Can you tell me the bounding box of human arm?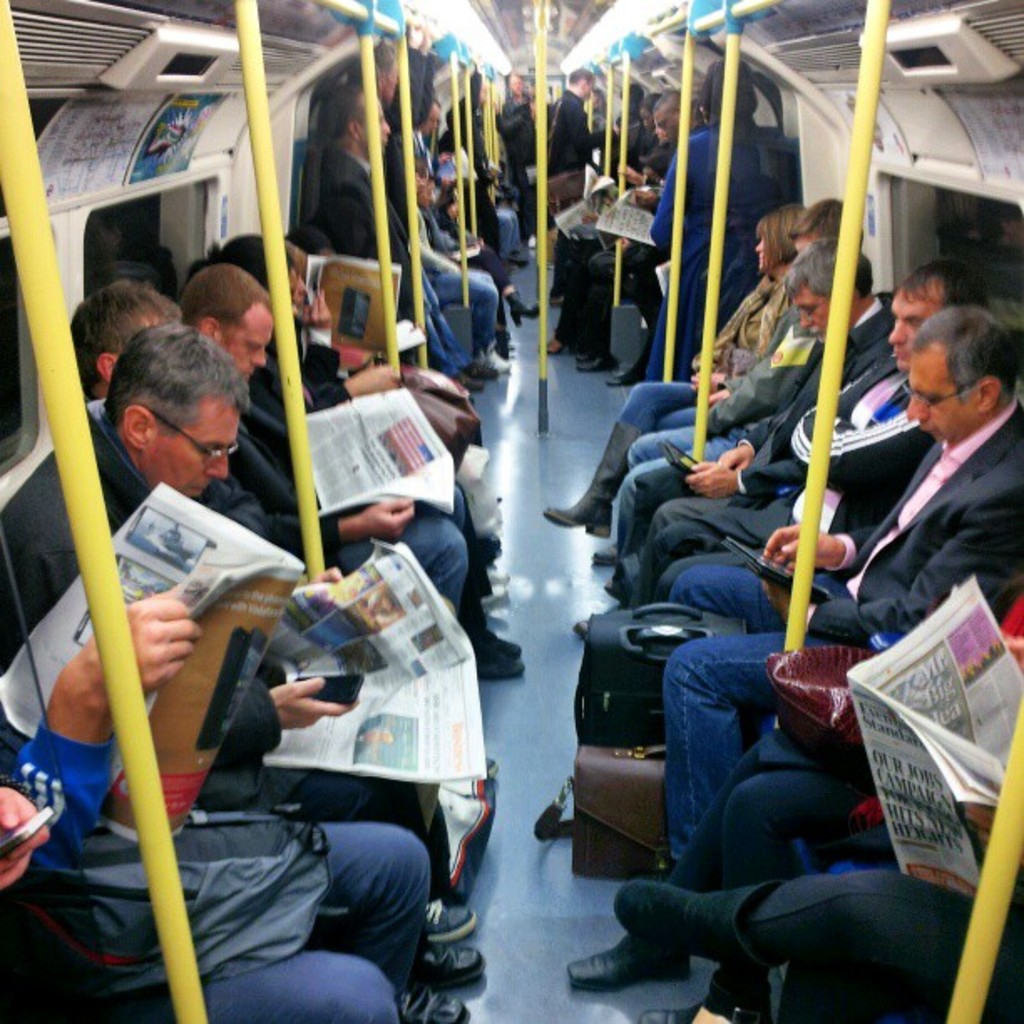
(x1=760, y1=524, x2=888, y2=577).
